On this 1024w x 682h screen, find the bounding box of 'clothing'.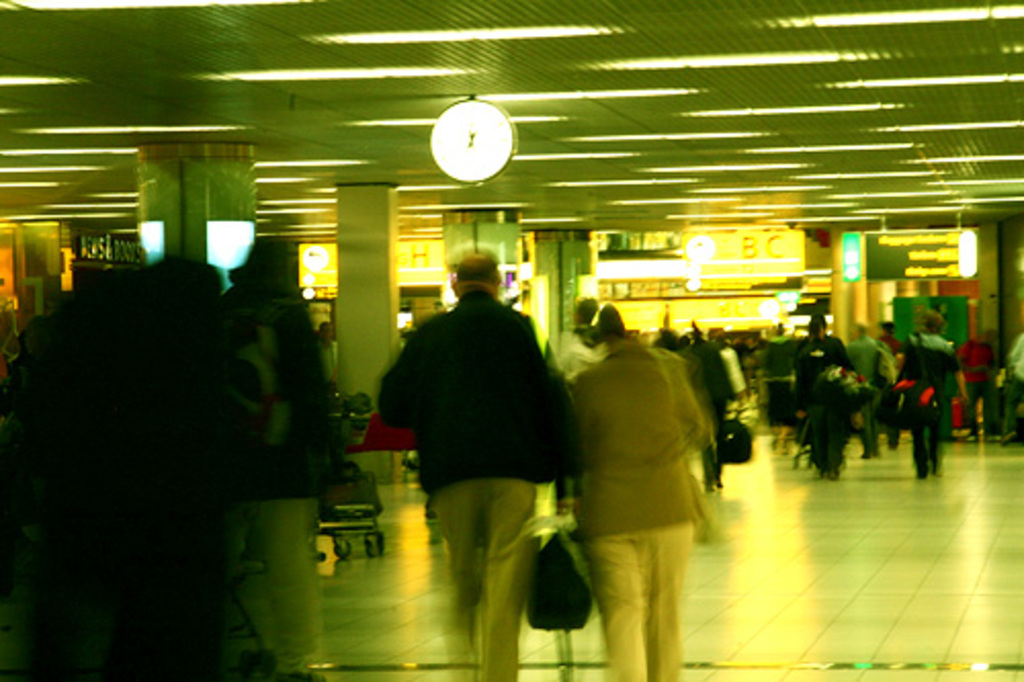
Bounding box: x1=793, y1=332, x2=868, y2=397.
